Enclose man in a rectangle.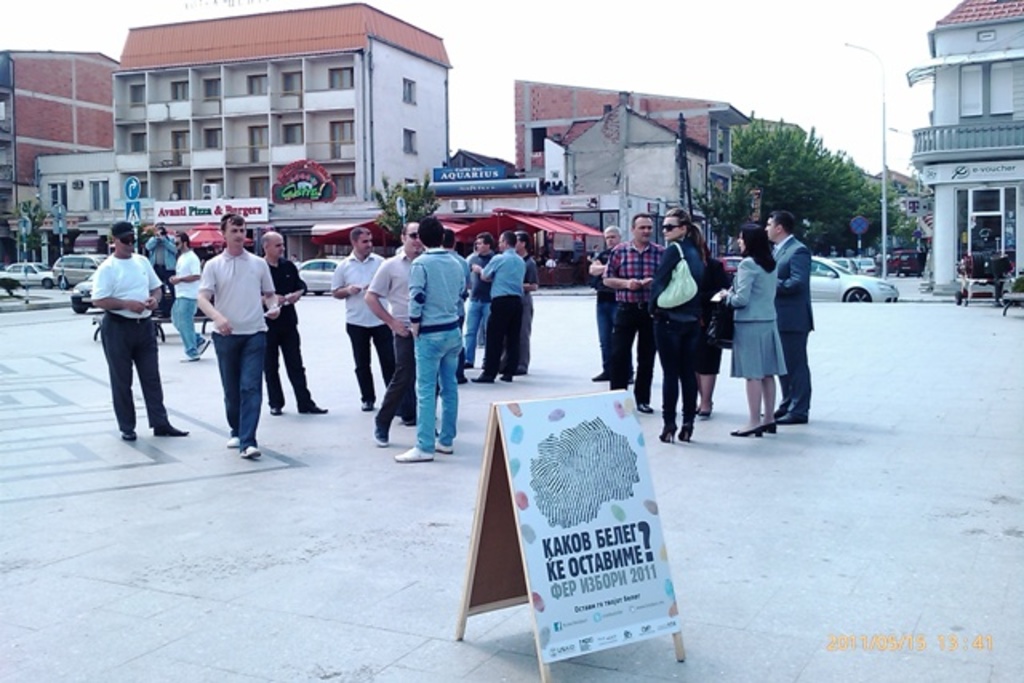
(x1=331, y1=221, x2=395, y2=413).
